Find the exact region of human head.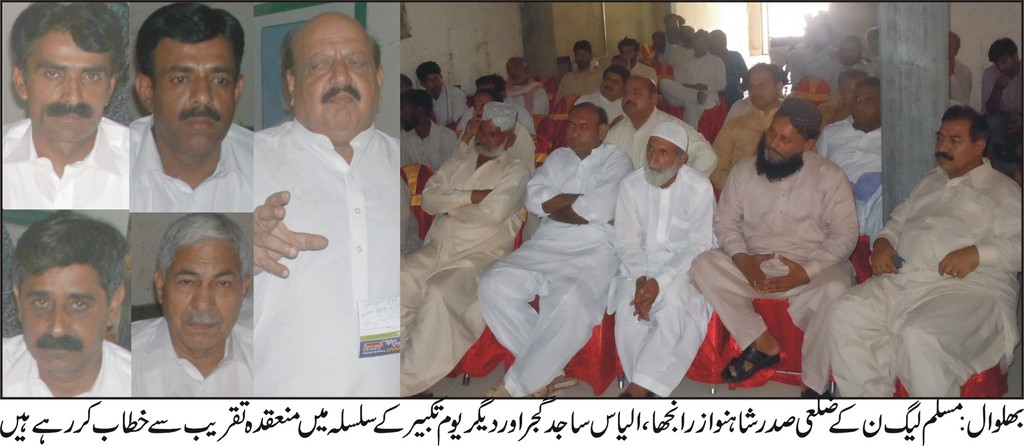
Exact region: left=676, top=26, right=698, bottom=45.
